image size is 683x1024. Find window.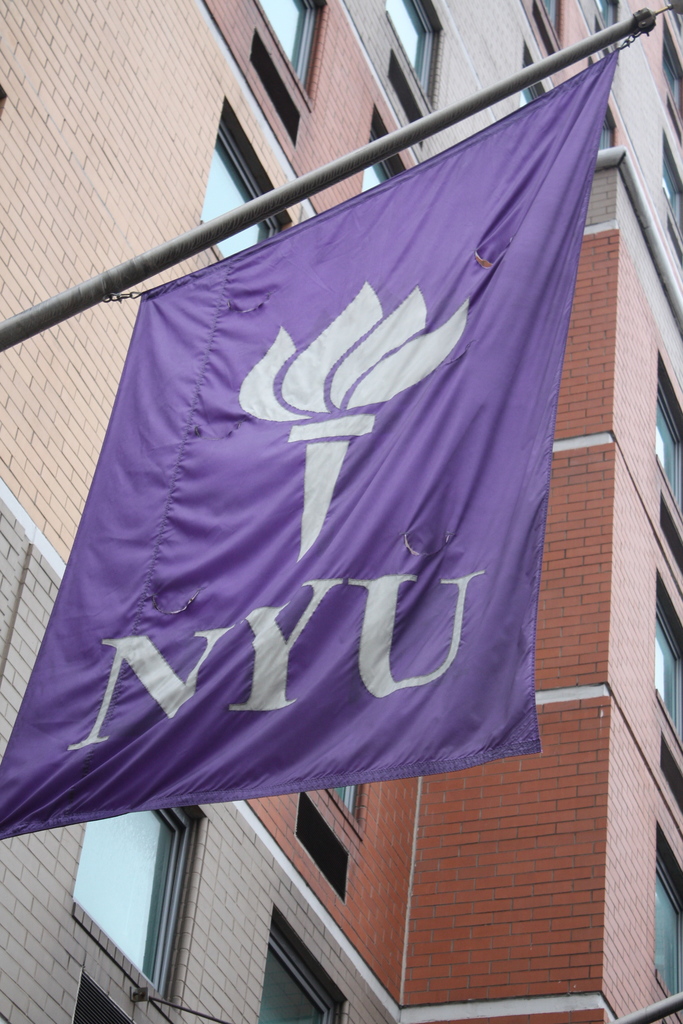
364,113,413,190.
